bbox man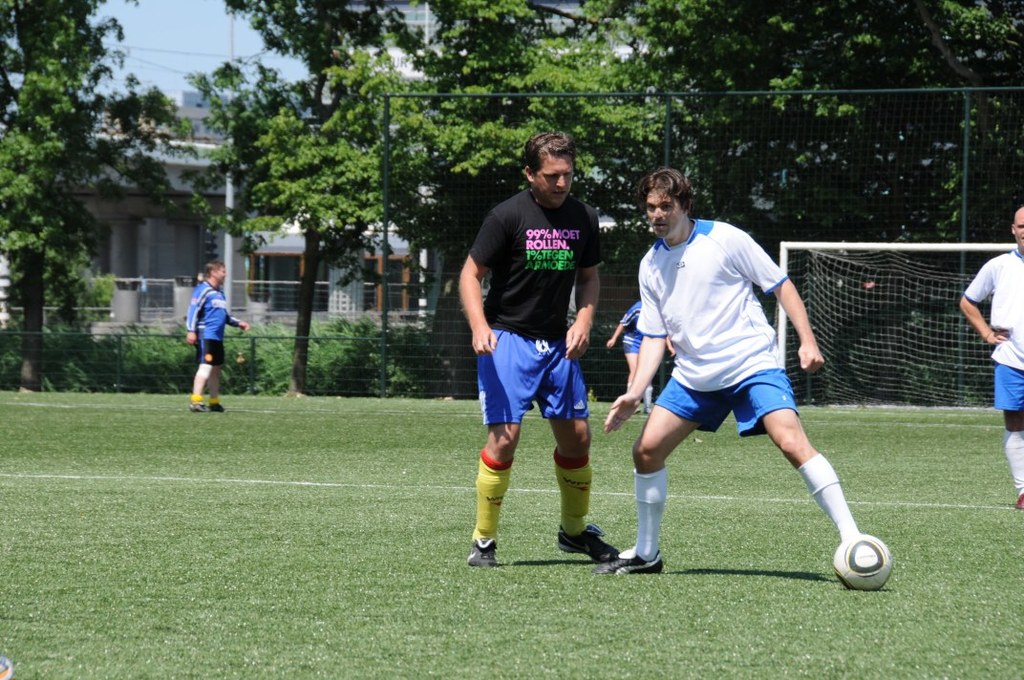
181, 261, 254, 408
